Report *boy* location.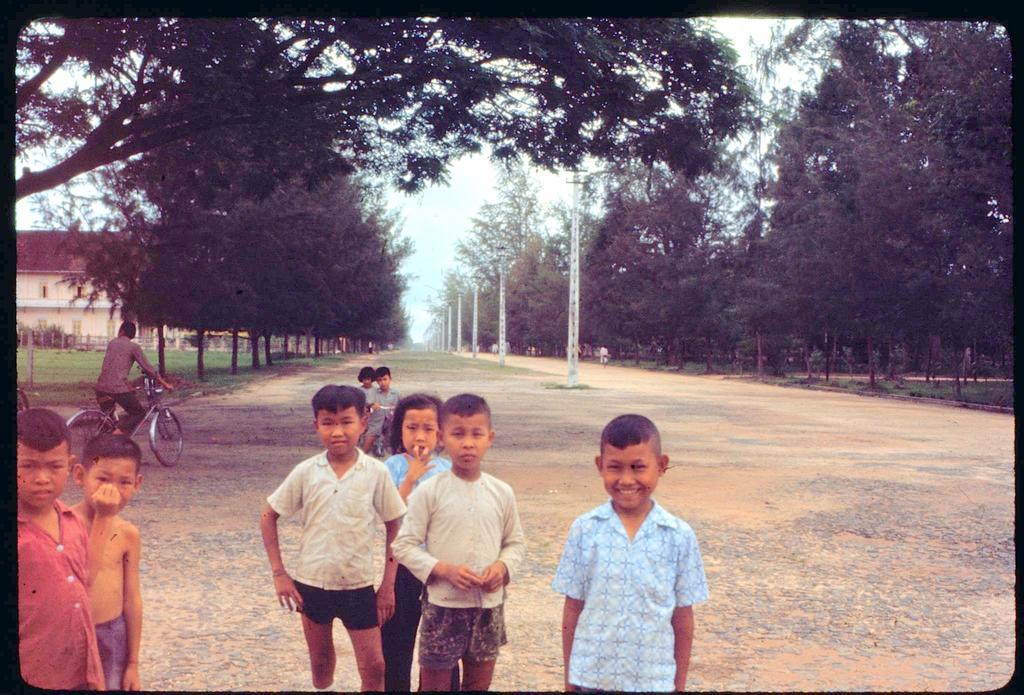
Report: region(389, 391, 522, 694).
